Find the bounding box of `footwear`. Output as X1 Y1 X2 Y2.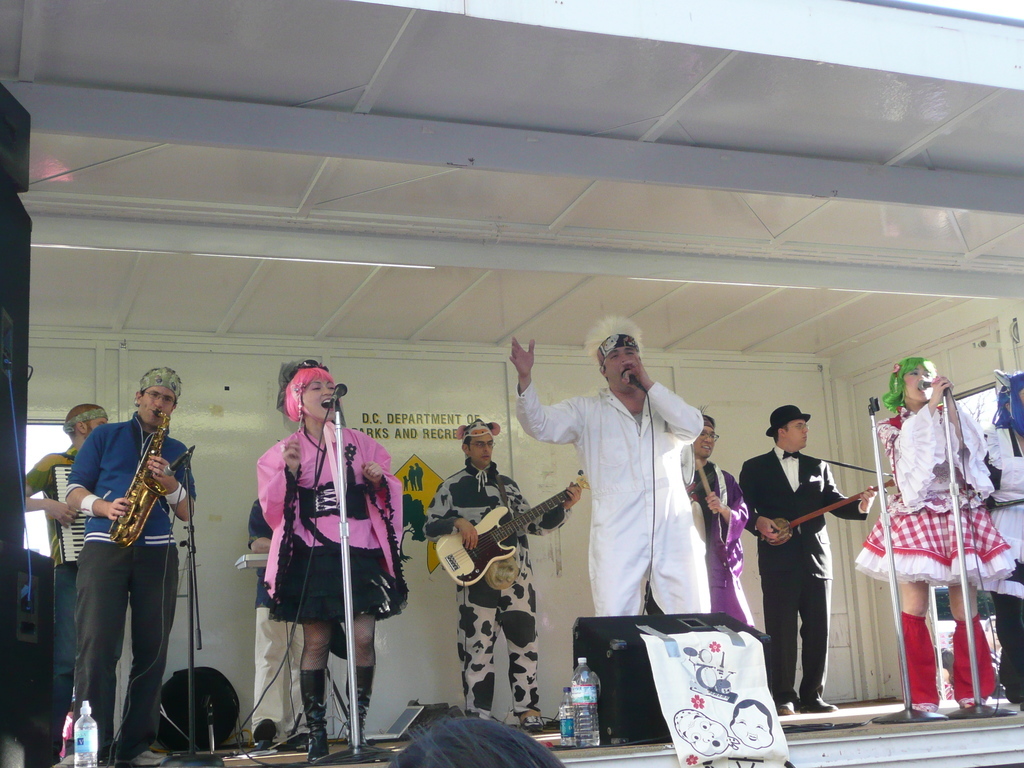
906 692 937 720.
